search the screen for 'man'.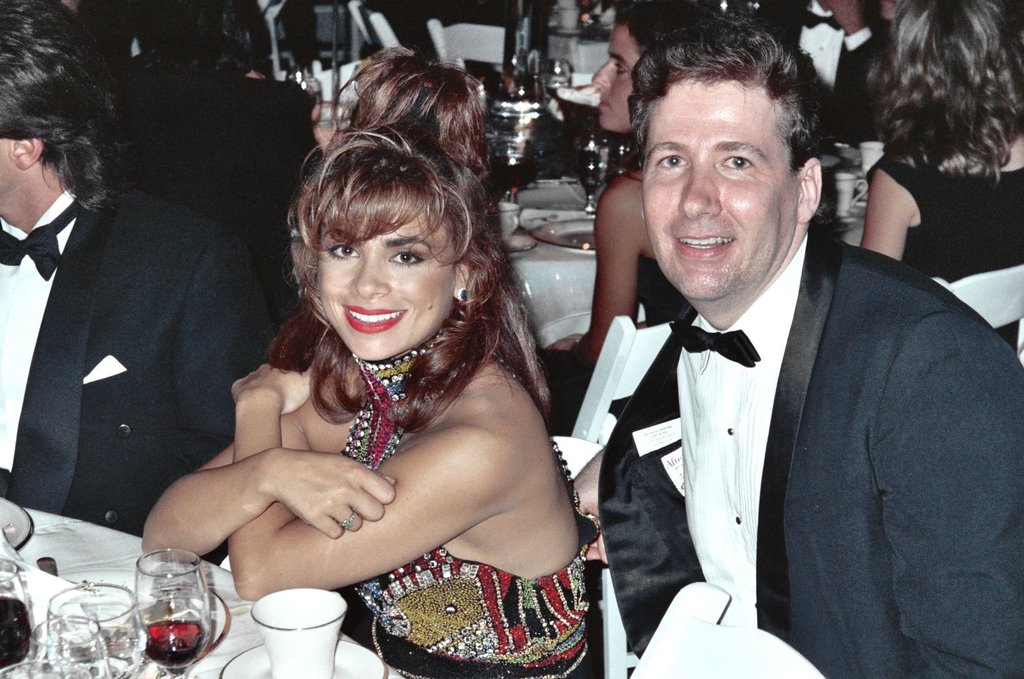
Found at select_region(0, 0, 289, 564).
